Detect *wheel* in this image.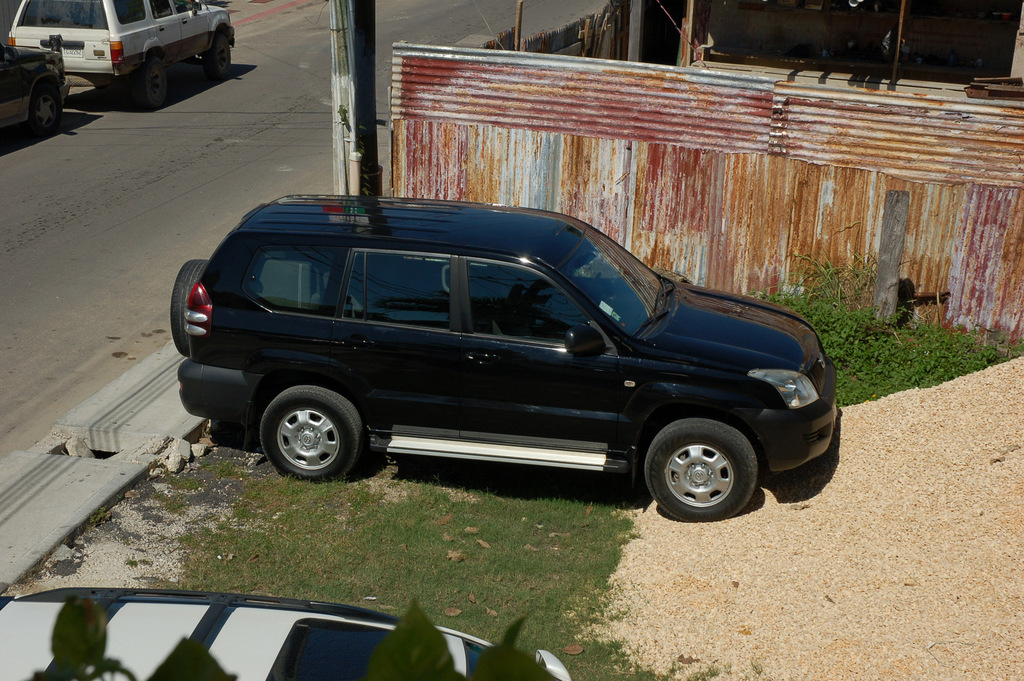
Detection: l=202, t=29, r=237, b=84.
